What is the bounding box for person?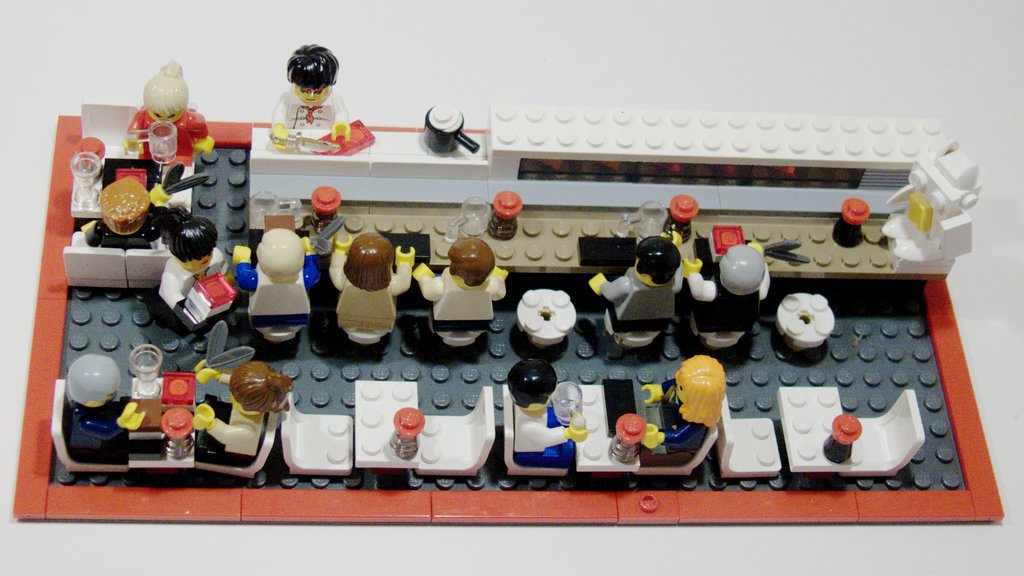
crop(593, 236, 684, 358).
